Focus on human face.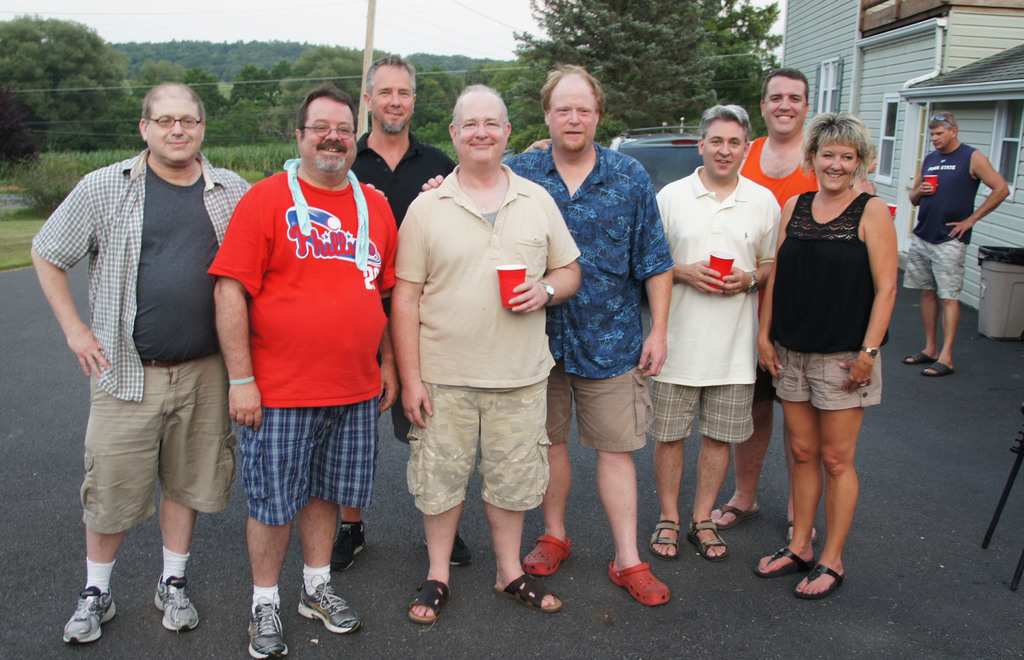
Focused at detection(817, 135, 859, 186).
